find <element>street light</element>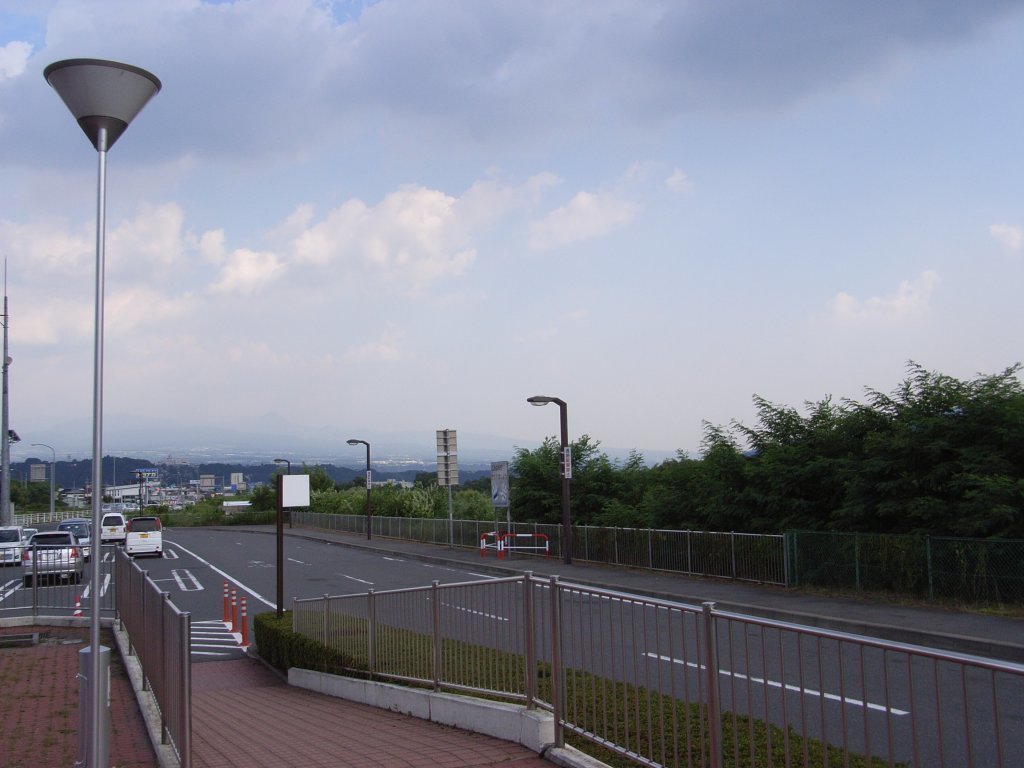
521, 393, 569, 567
